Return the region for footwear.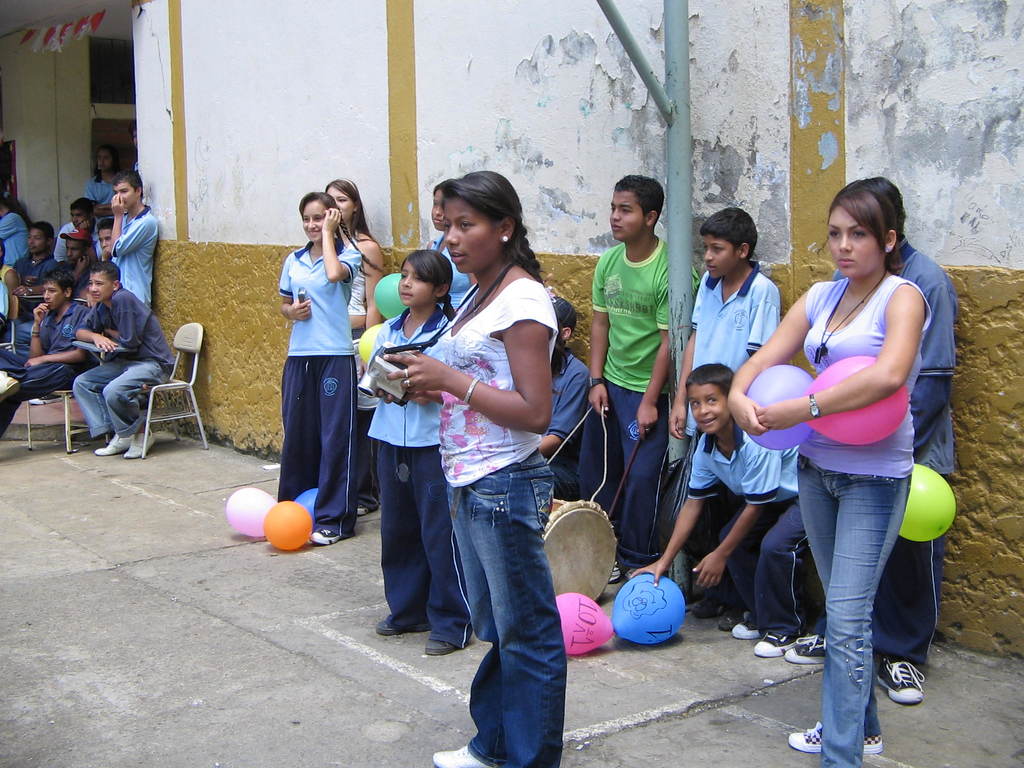
box(309, 532, 340, 548).
